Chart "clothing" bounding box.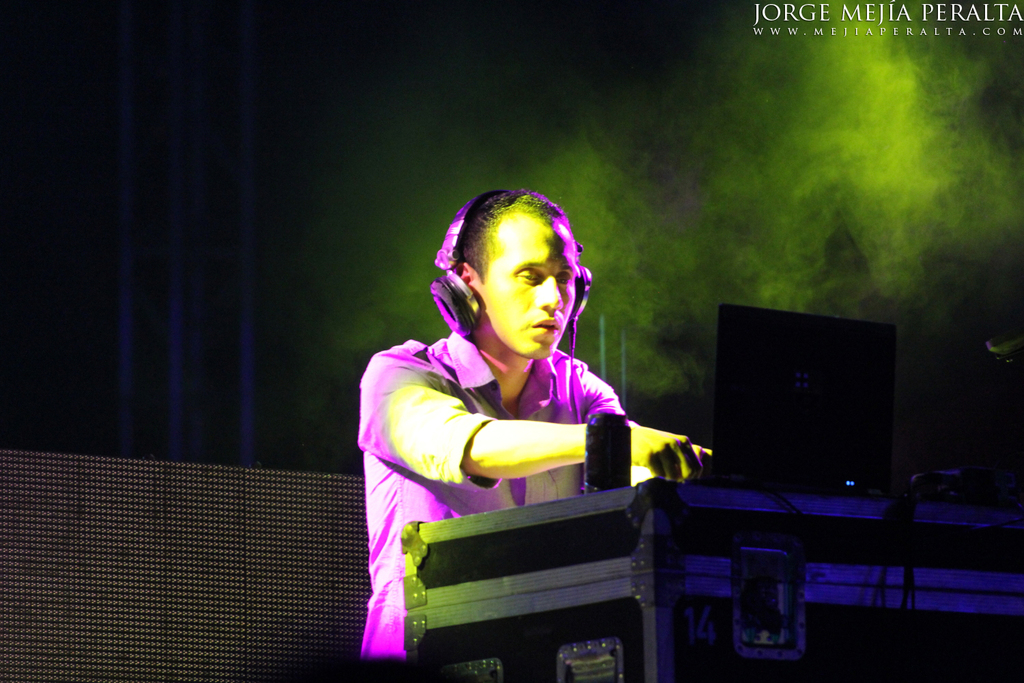
Charted: <bbox>360, 330, 628, 663</bbox>.
